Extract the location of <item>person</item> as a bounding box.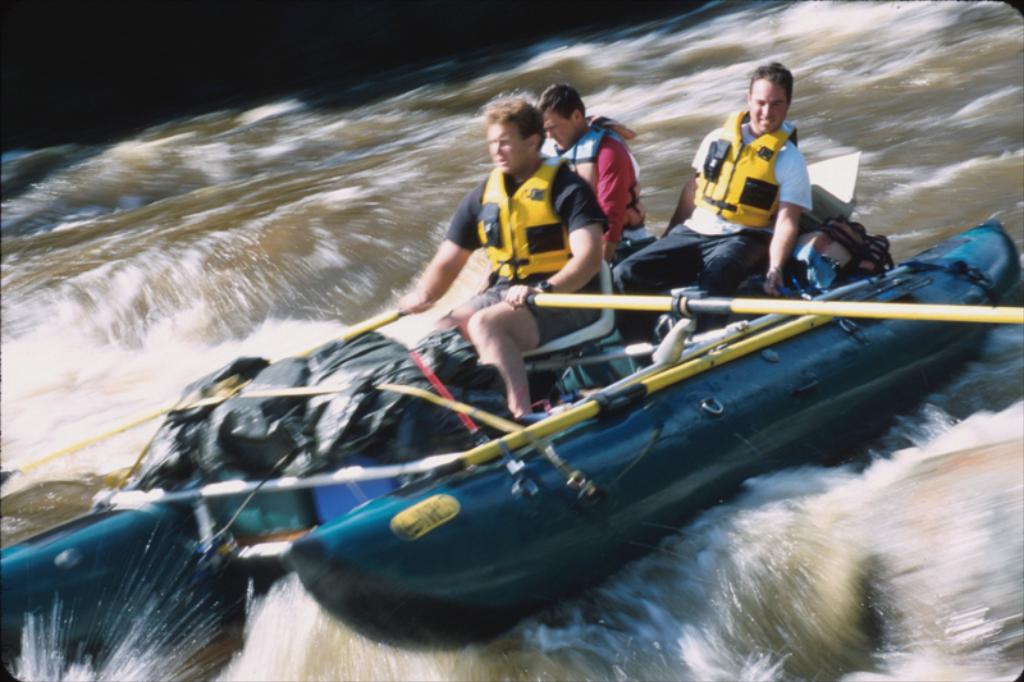
<region>413, 81, 636, 363</region>.
